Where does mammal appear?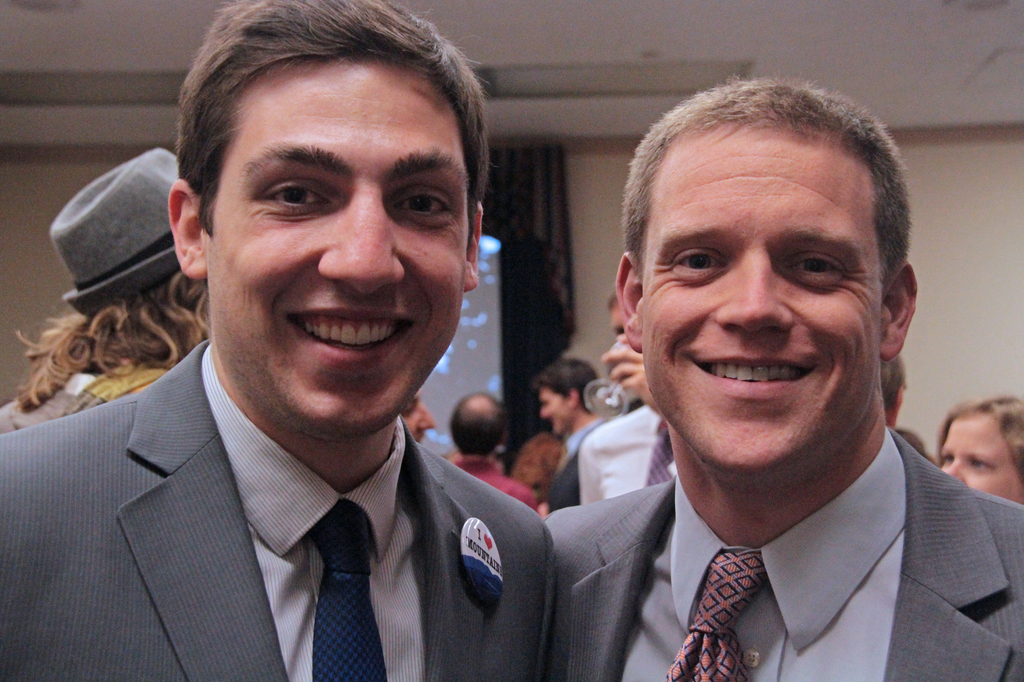
Appears at left=935, top=388, right=1023, bottom=501.
